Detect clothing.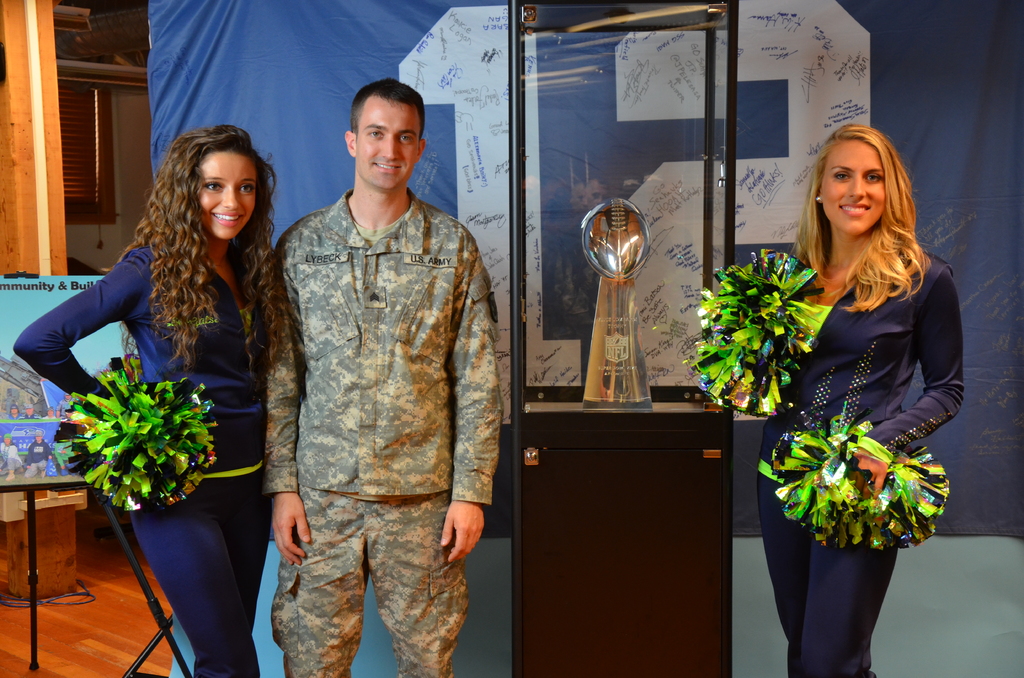
Detected at box=[250, 141, 500, 670].
